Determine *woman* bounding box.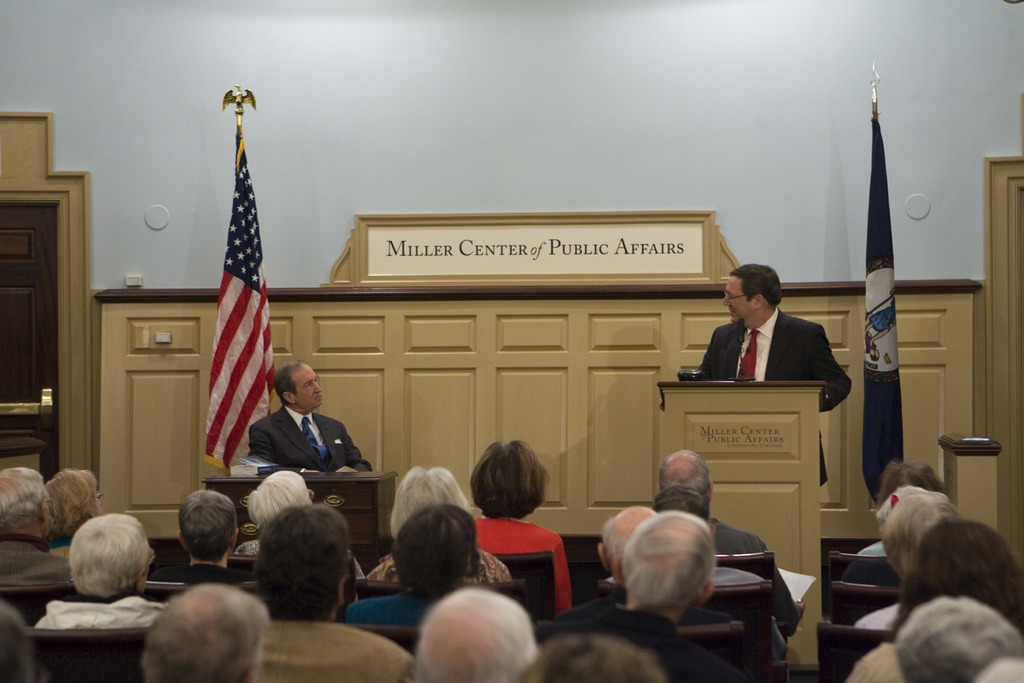
Determined: box(47, 463, 105, 563).
